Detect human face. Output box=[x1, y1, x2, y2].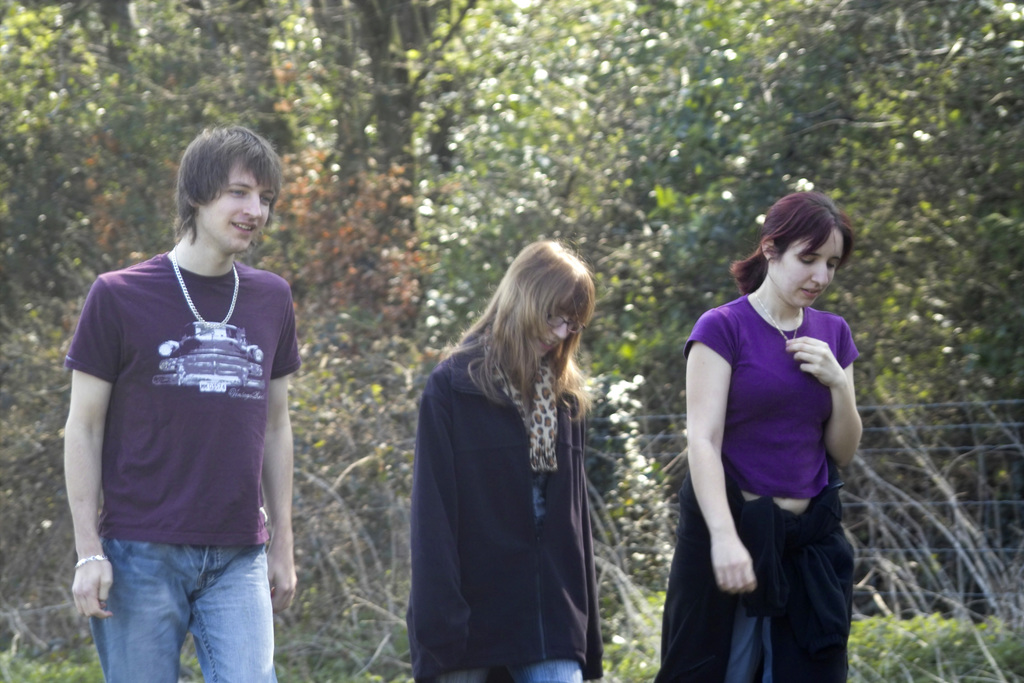
box=[201, 163, 277, 248].
